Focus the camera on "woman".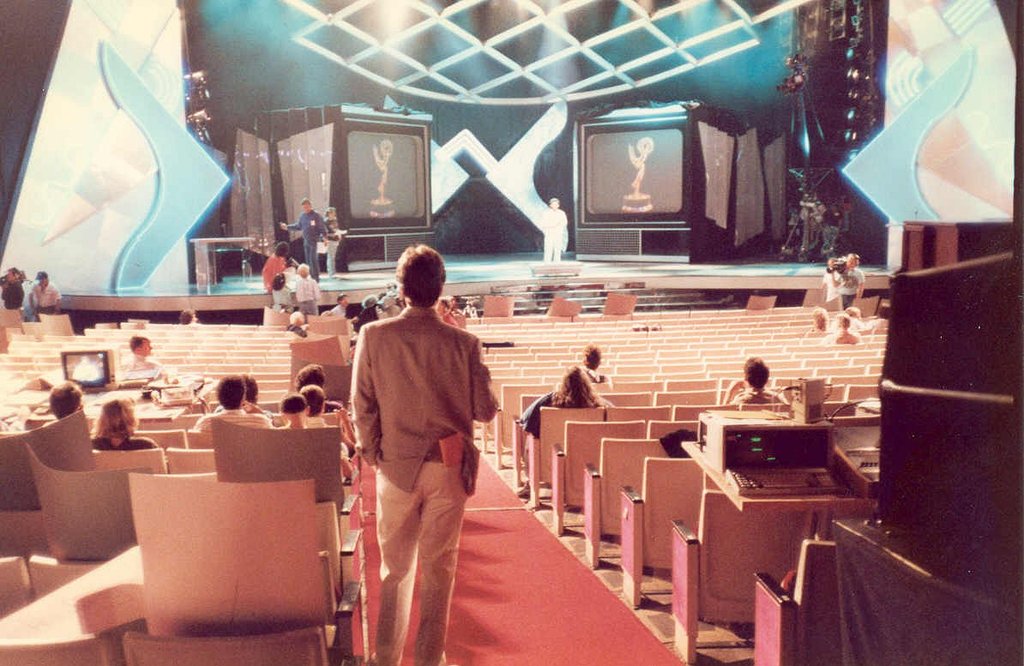
Focus region: BBox(292, 361, 340, 411).
